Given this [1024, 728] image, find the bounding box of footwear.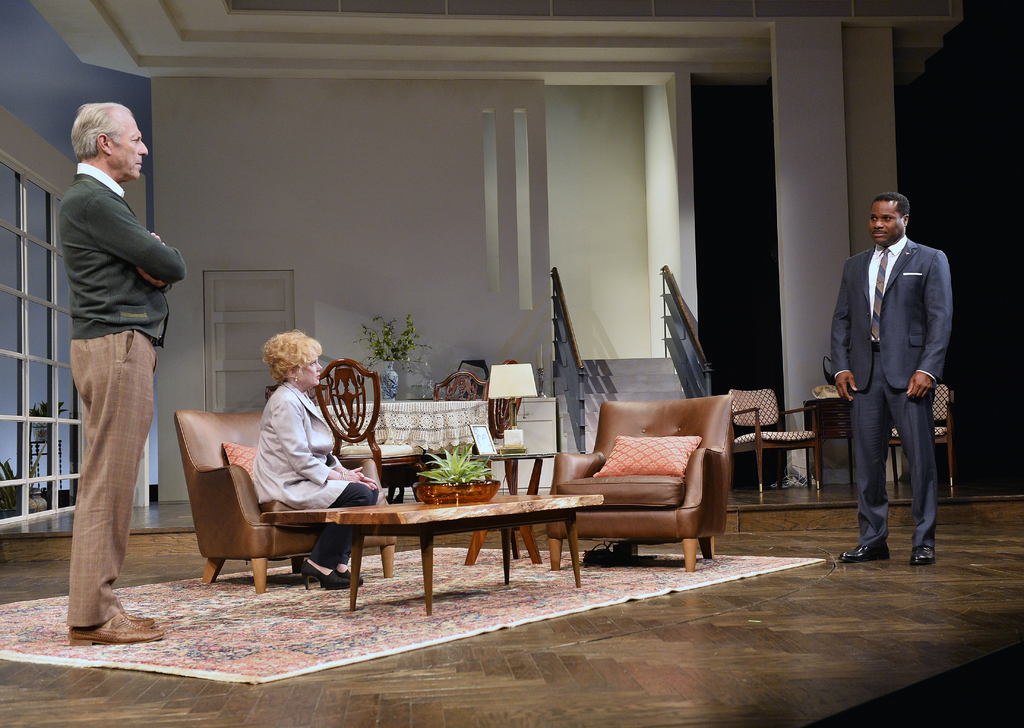
l=68, t=612, r=164, b=648.
